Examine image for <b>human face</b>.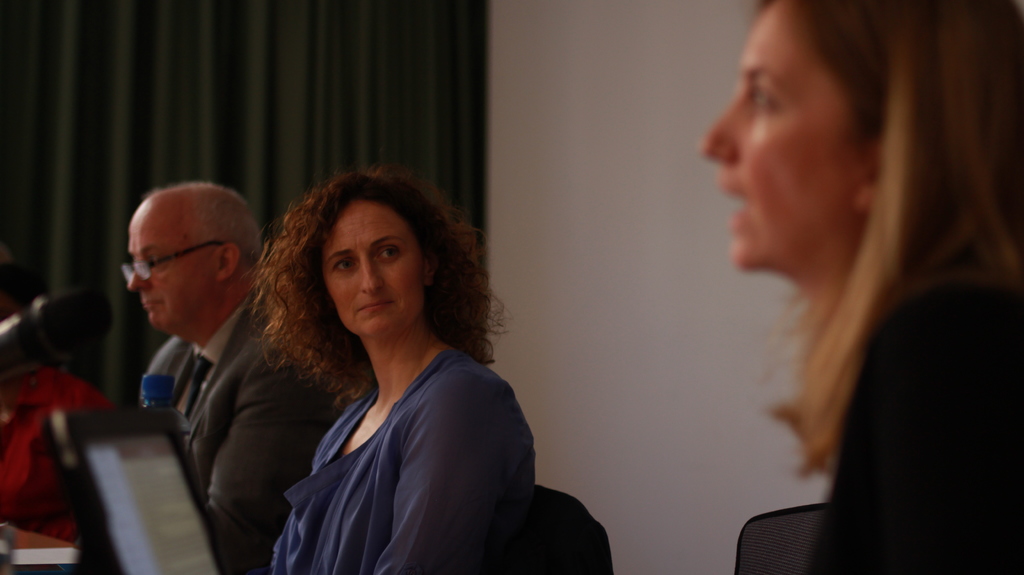
Examination result: <region>124, 202, 216, 330</region>.
